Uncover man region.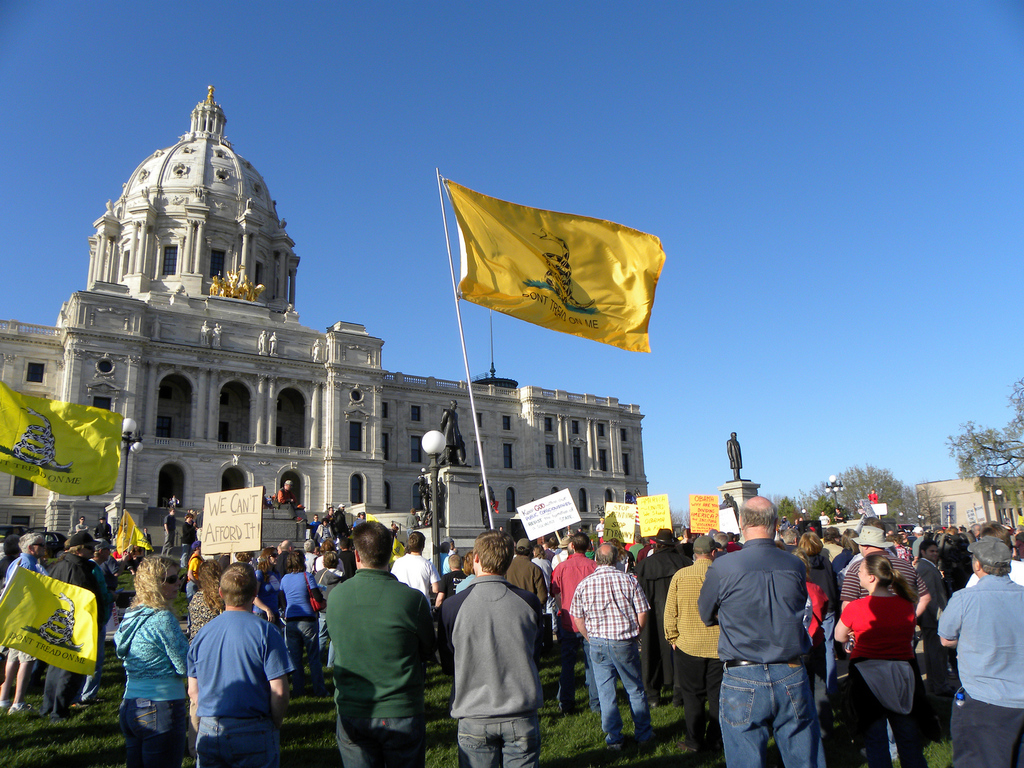
Uncovered: <region>73, 514, 93, 531</region>.
